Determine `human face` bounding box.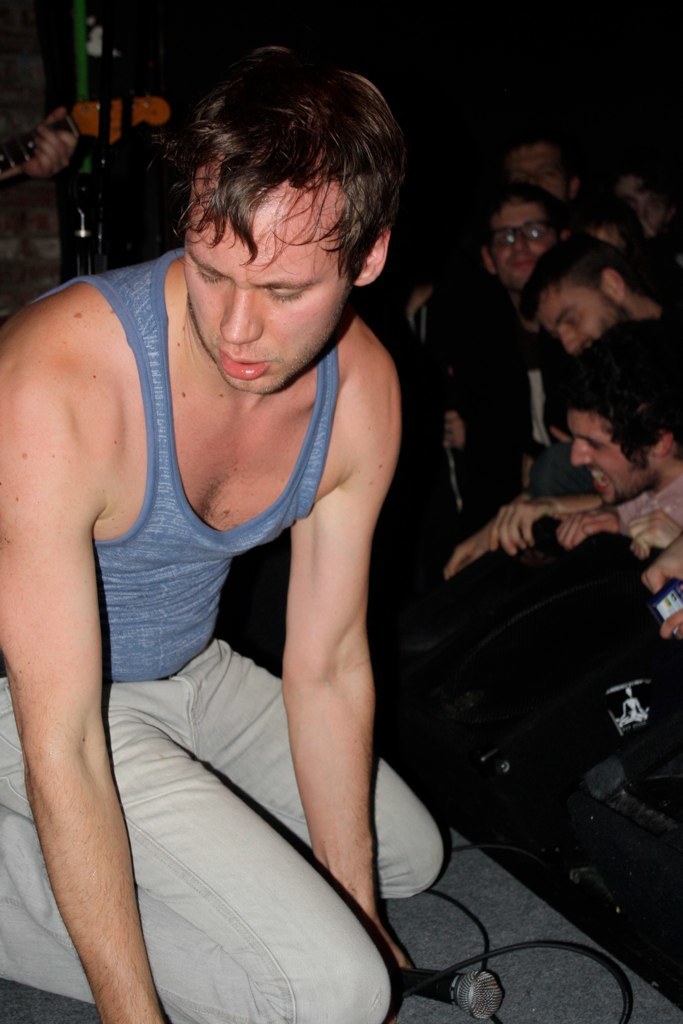
Determined: 185,154,357,399.
